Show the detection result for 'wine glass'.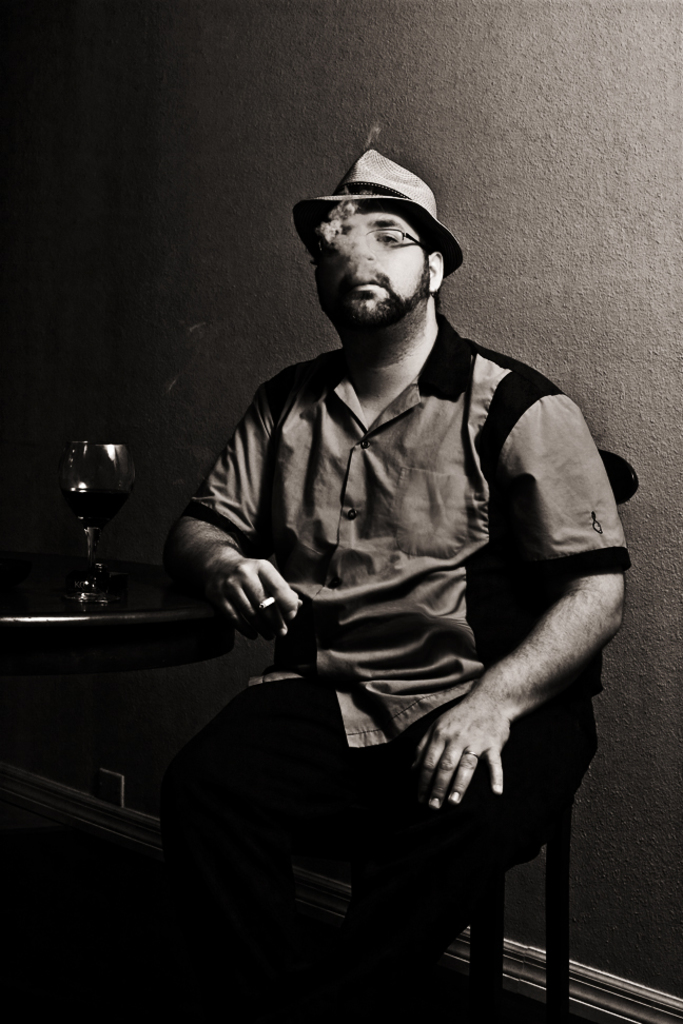
Rect(57, 440, 130, 599).
